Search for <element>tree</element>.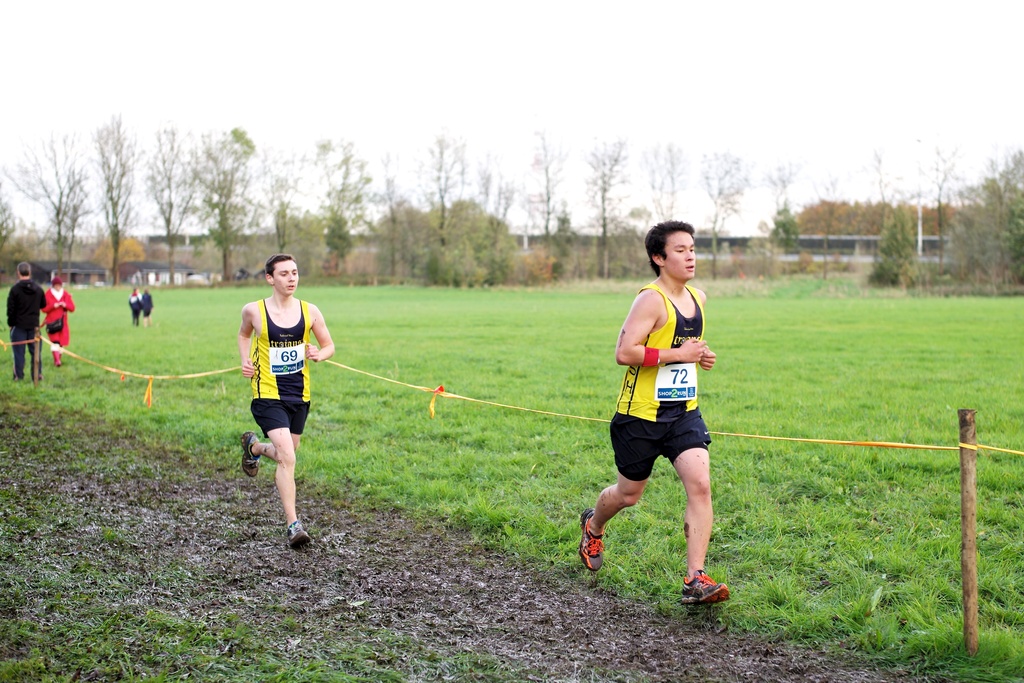
Found at rect(426, 131, 462, 252).
